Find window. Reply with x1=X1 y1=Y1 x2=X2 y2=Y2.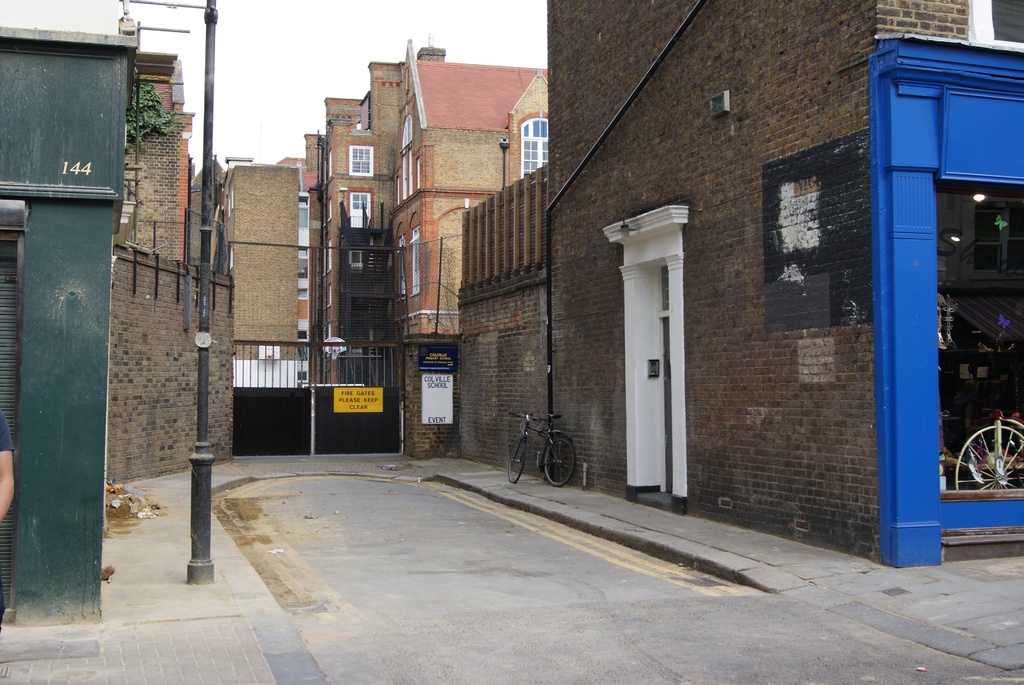
x1=349 y1=193 x2=369 y2=212.
